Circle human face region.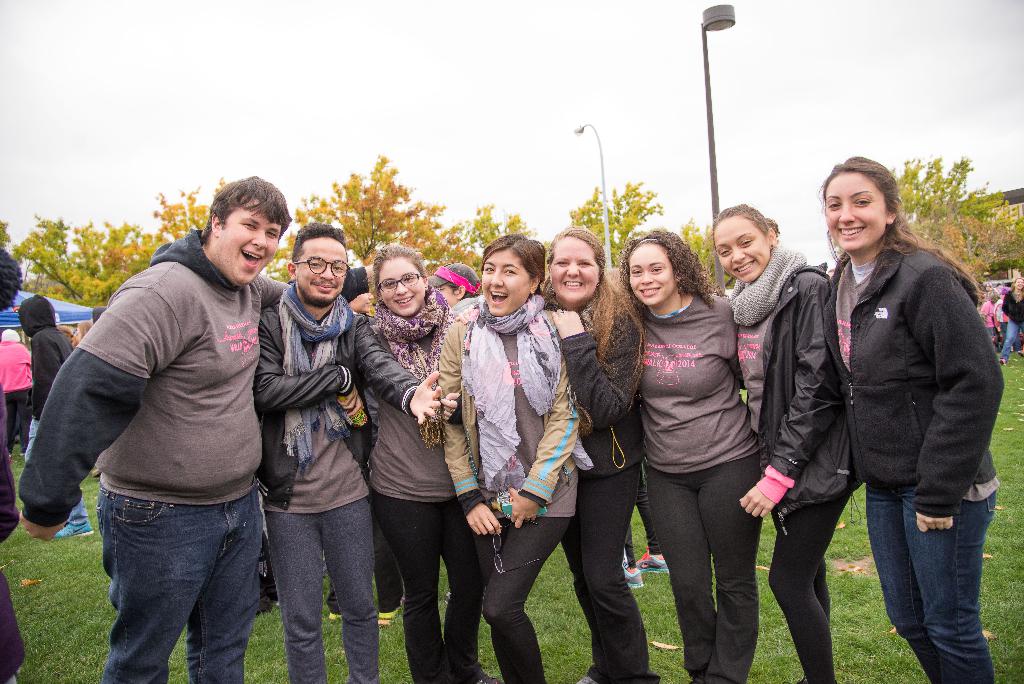
Region: 301:240:349:305.
